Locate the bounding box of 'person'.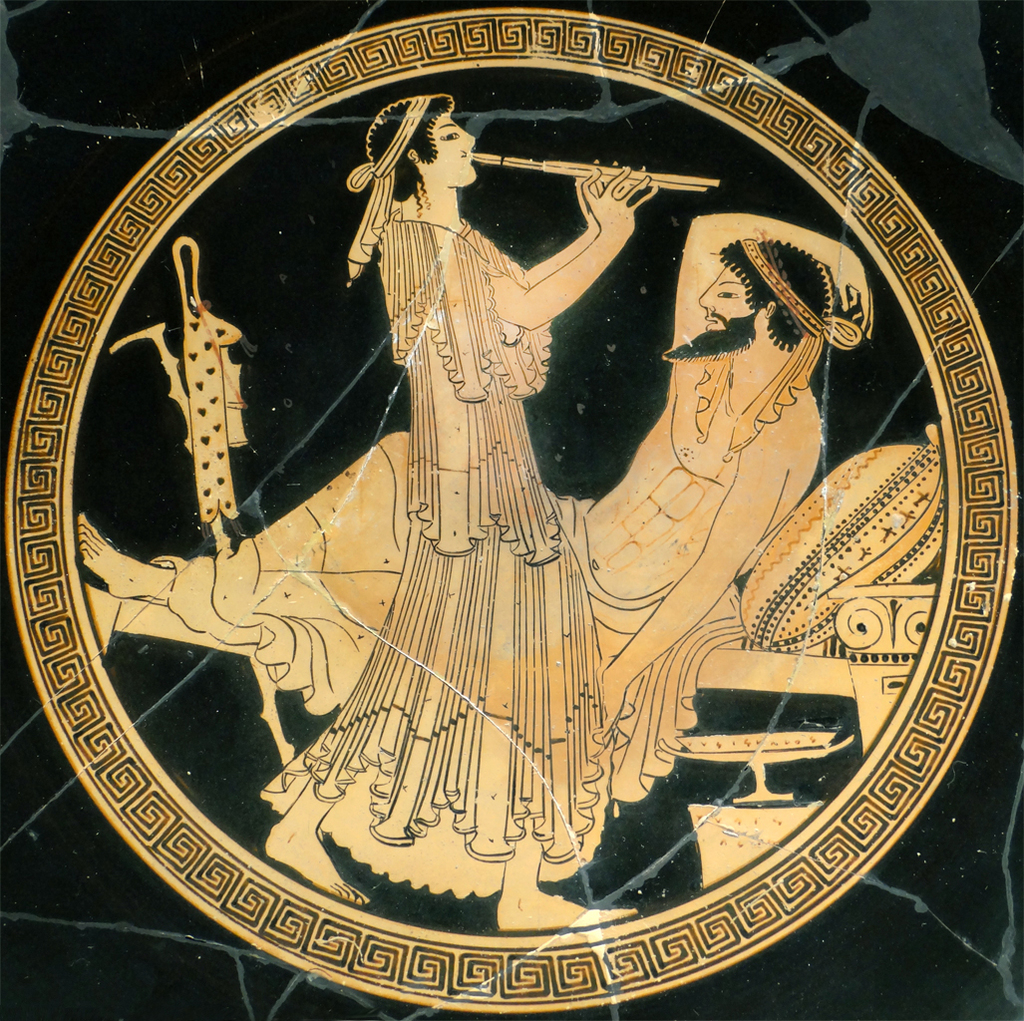
Bounding box: region(261, 95, 656, 931).
